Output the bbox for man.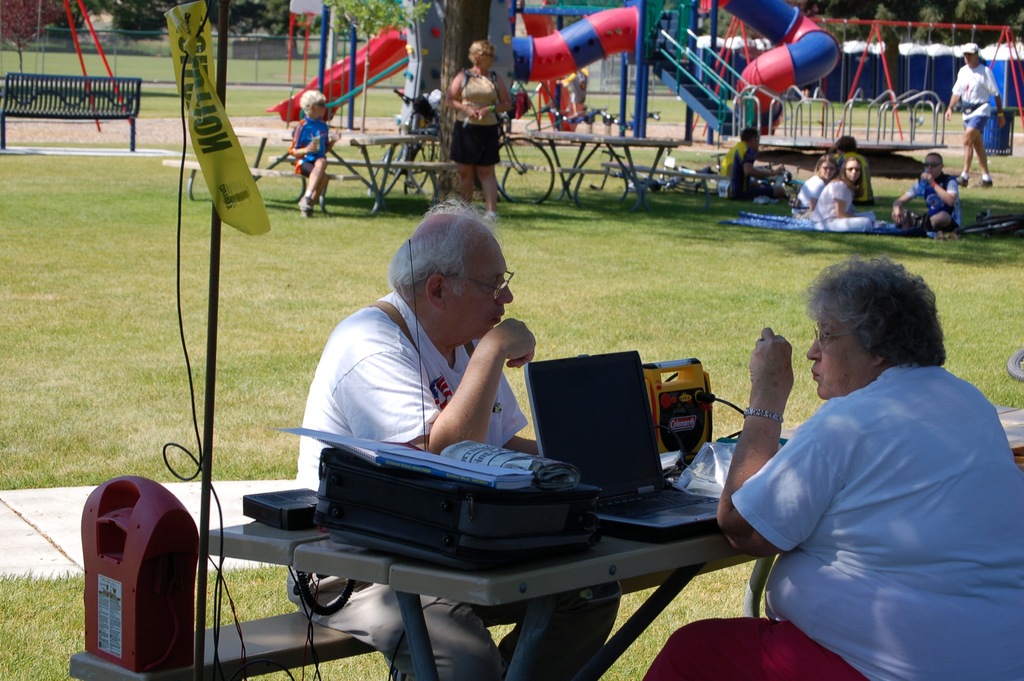
bbox=[720, 126, 788, 202].
